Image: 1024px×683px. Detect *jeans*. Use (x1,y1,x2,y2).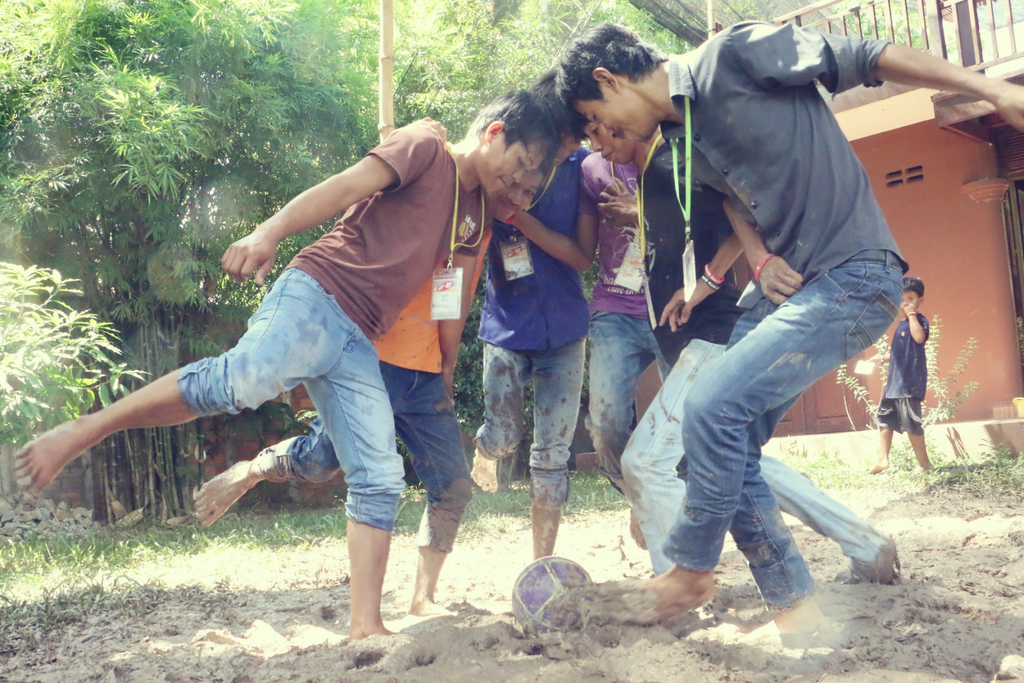
(591,309,671,491).
